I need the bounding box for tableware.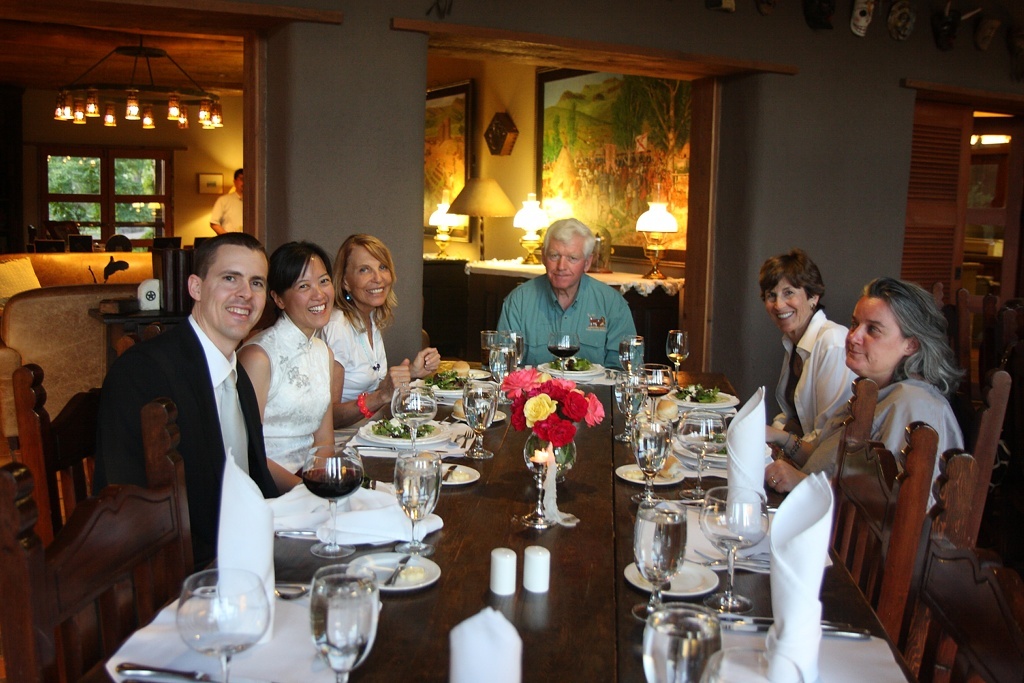
Here it is: 393, 386, 439, 442.
